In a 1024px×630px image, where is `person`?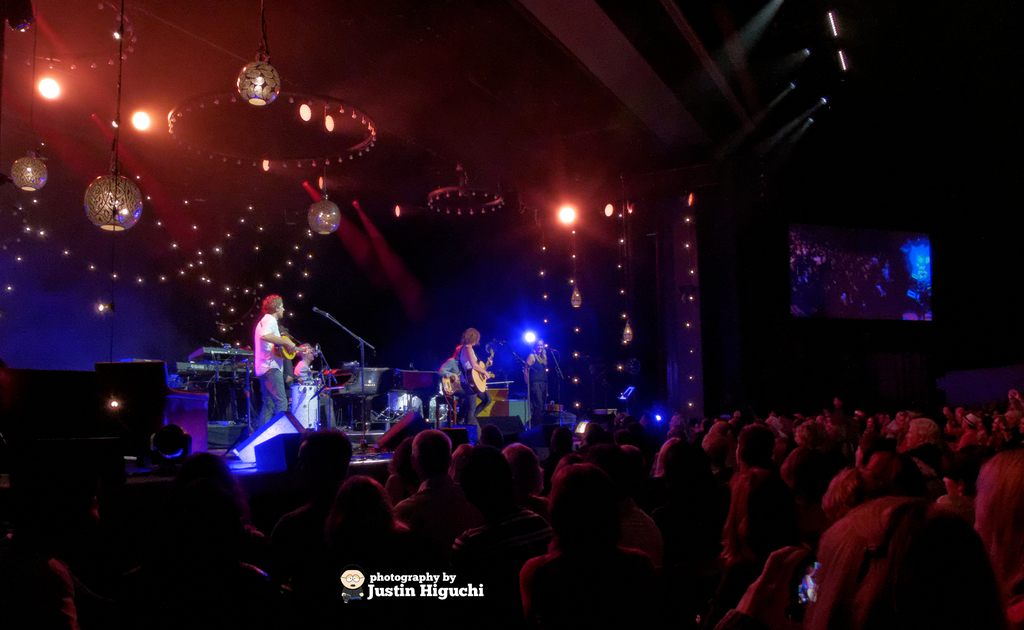
crop(522, 335, 547, 424).
